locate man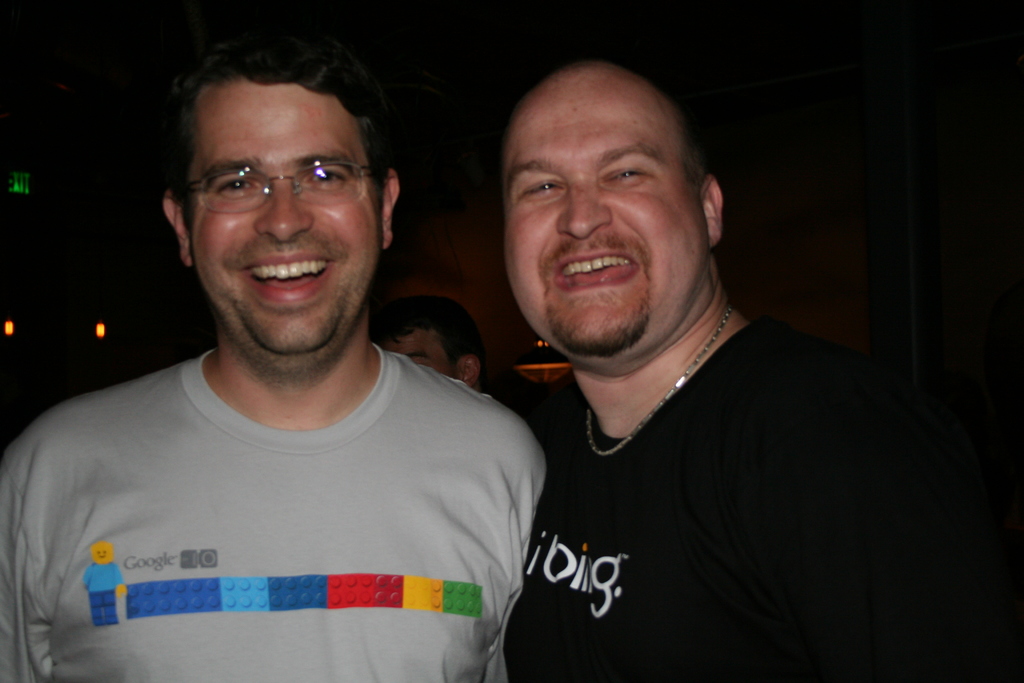
499,56,913,682
